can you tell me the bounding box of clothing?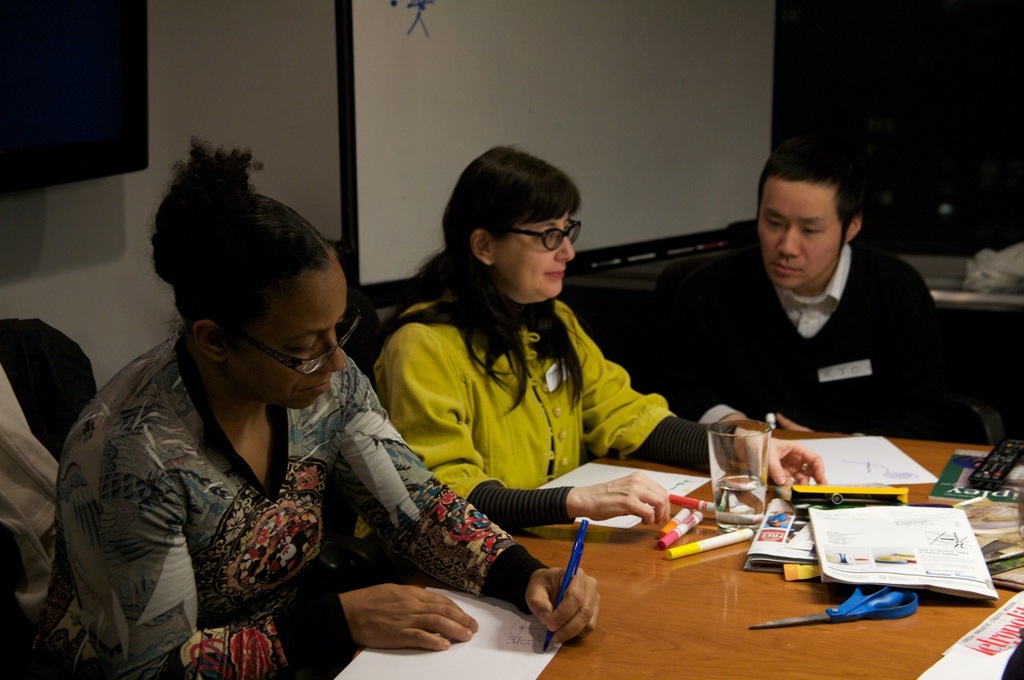
[34, 322, 546, 679].
